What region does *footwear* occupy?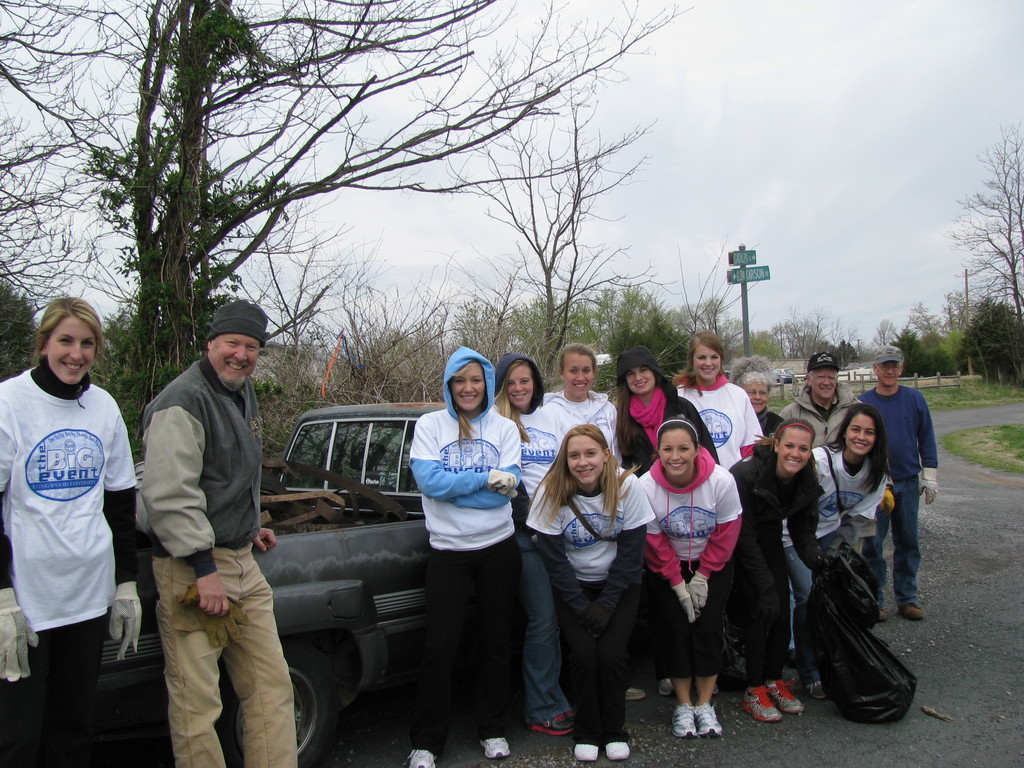
760, 679, 808, 712.
